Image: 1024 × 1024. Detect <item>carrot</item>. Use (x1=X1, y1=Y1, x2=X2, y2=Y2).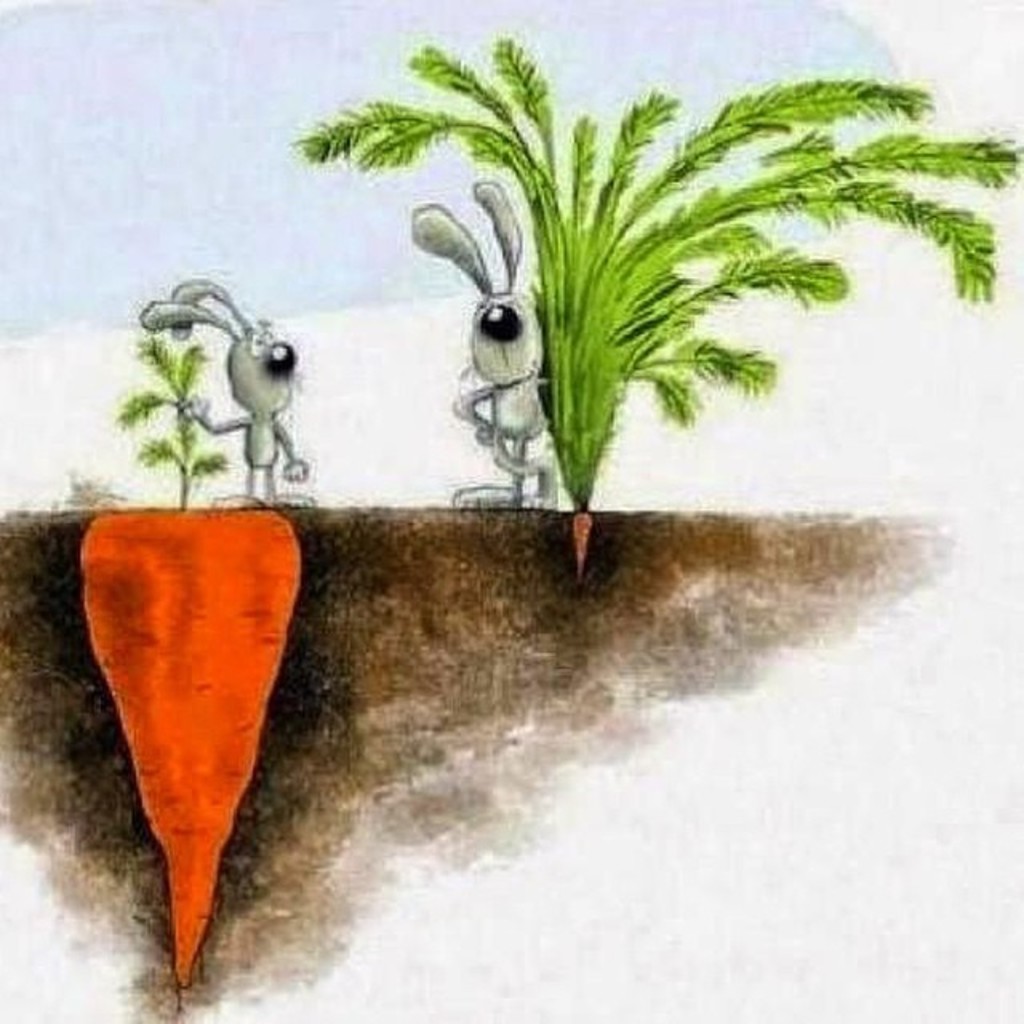
(x1=568, y1=514, x2=590, y2=571).
